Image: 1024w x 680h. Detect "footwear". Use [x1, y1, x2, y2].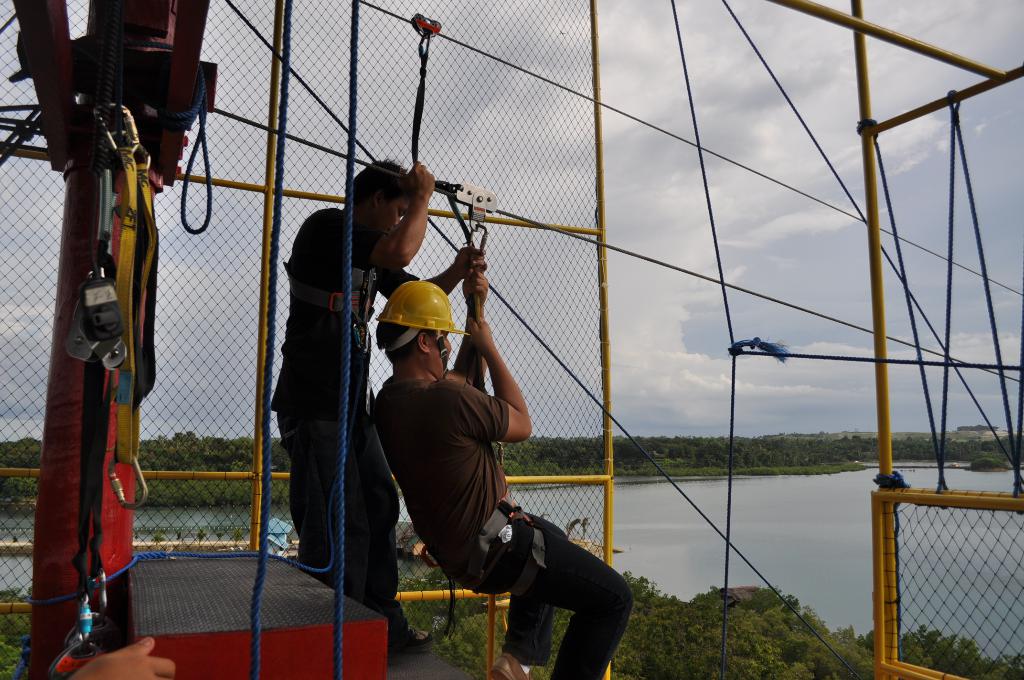
[397, 617, 435, 660].
